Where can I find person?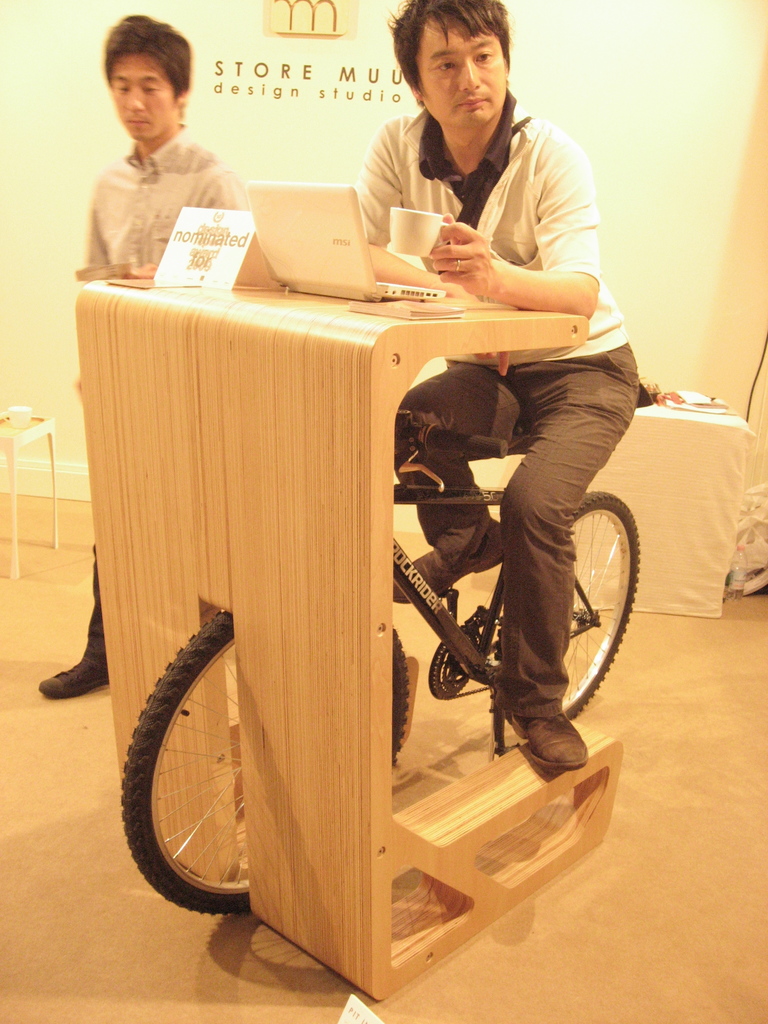
You can find it at pyautogui.locateOnScreen(39, 10, 259, 713).
